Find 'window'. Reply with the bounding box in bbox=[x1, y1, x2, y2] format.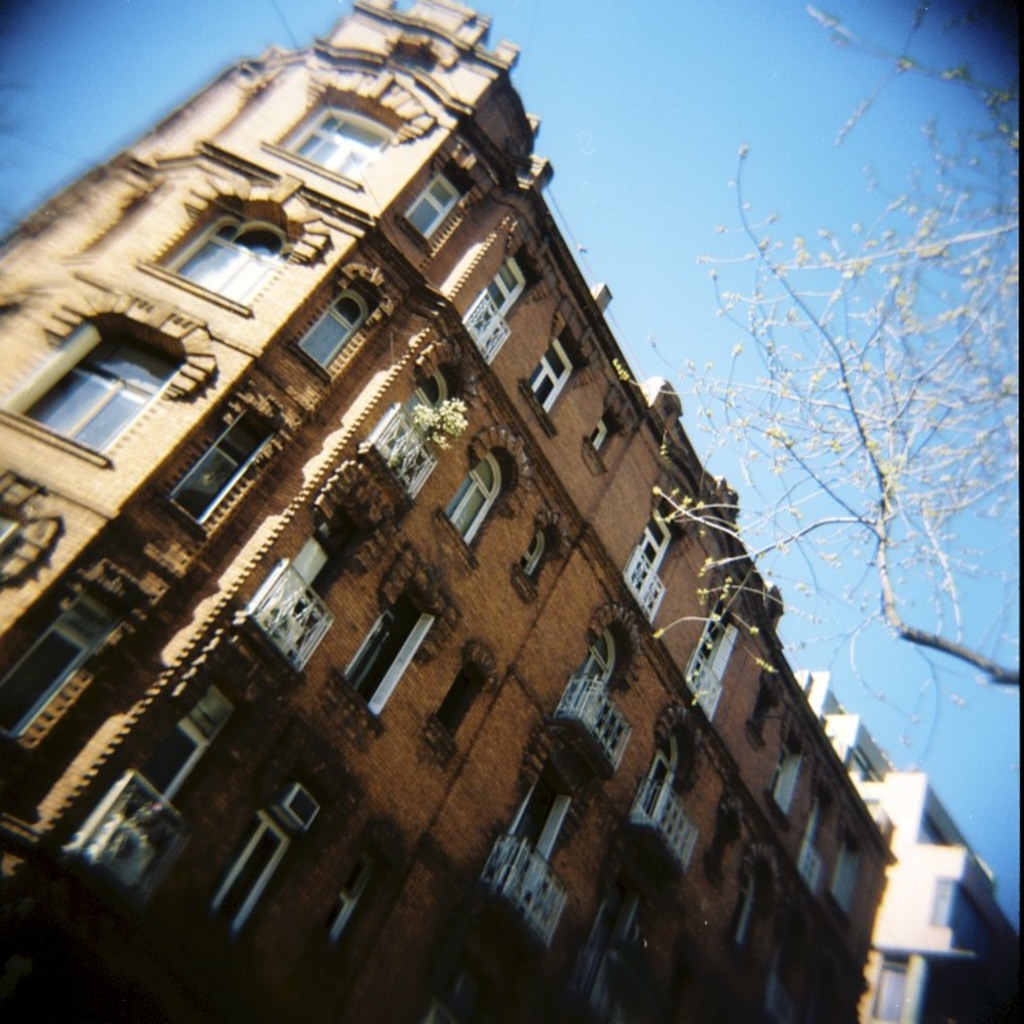
bbox=[658, 806, 698, 872].
